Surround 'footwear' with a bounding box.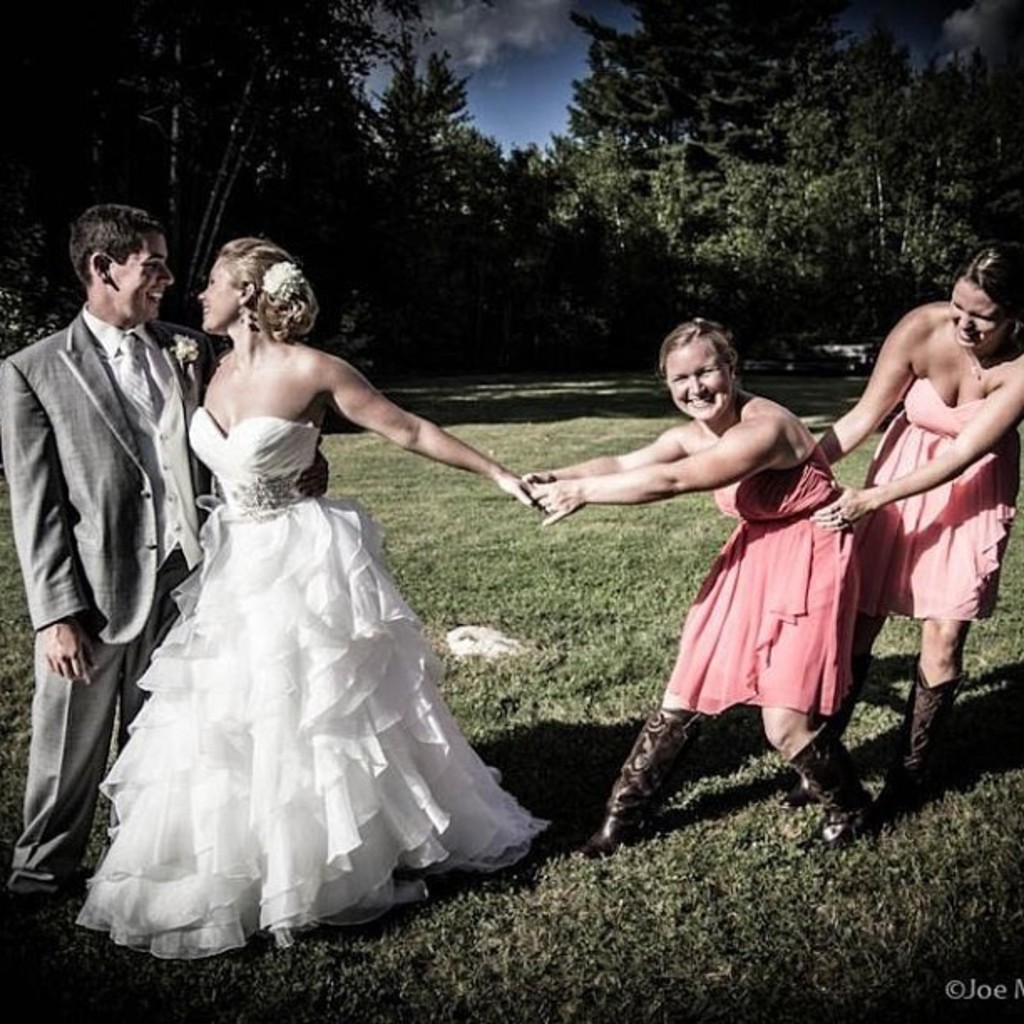
783,723,885,860.
